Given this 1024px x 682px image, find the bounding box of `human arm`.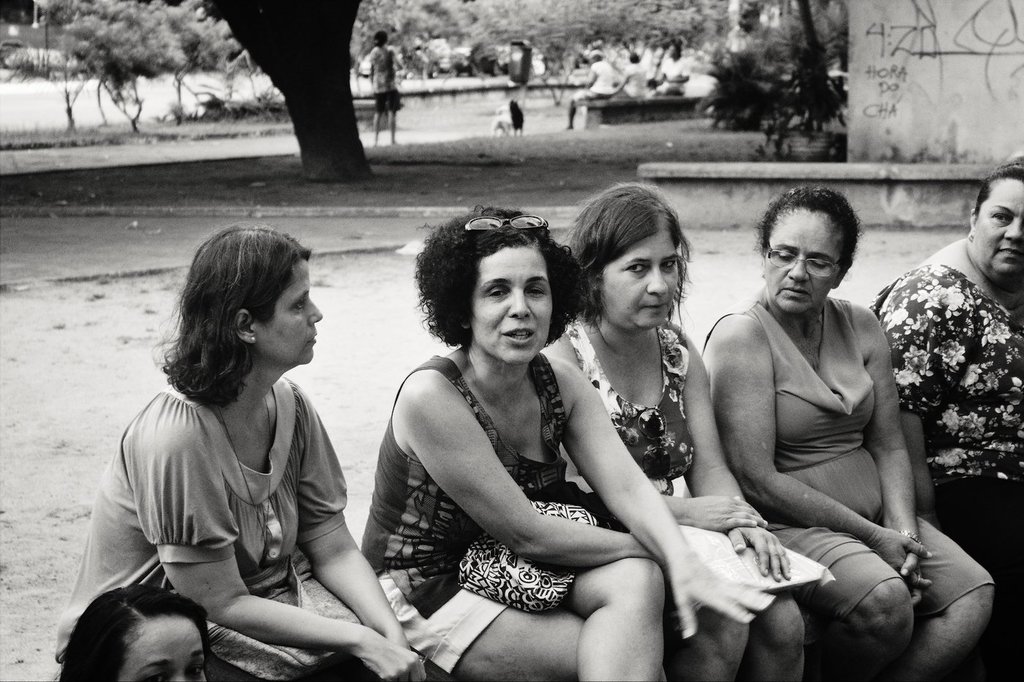
<box>854,296,919,606</box>.
